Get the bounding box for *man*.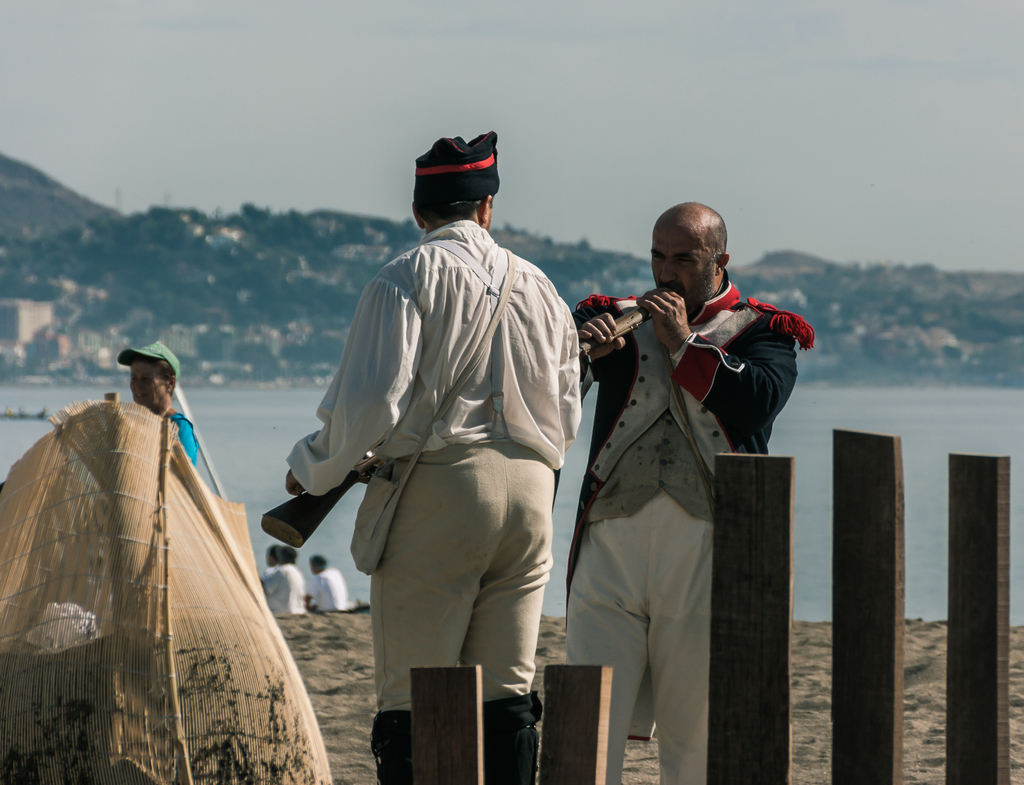
box=[286, 134, 579, 784].
